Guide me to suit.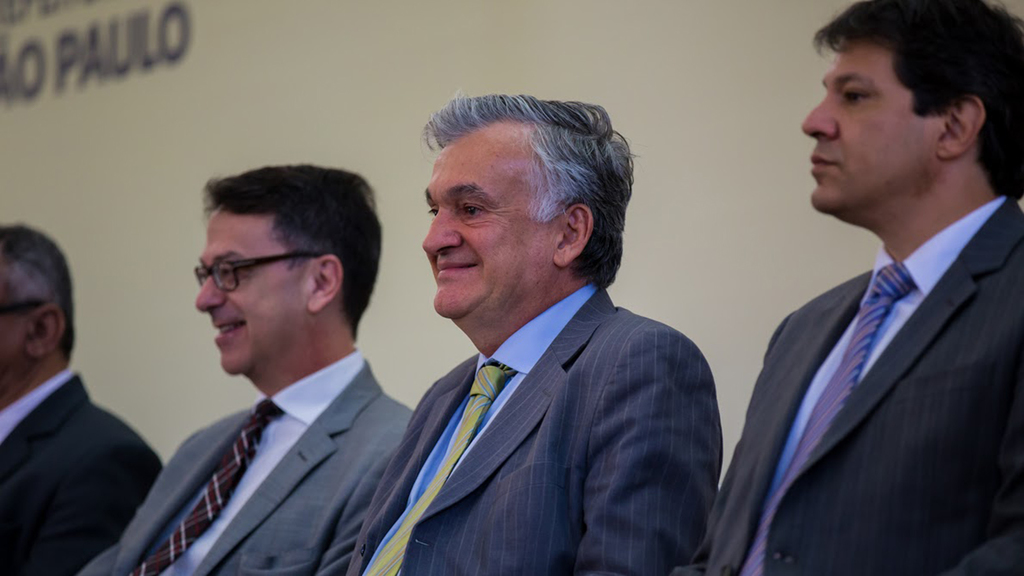
Guidance: x1=349, y1=281, x2=726, y2=575.
